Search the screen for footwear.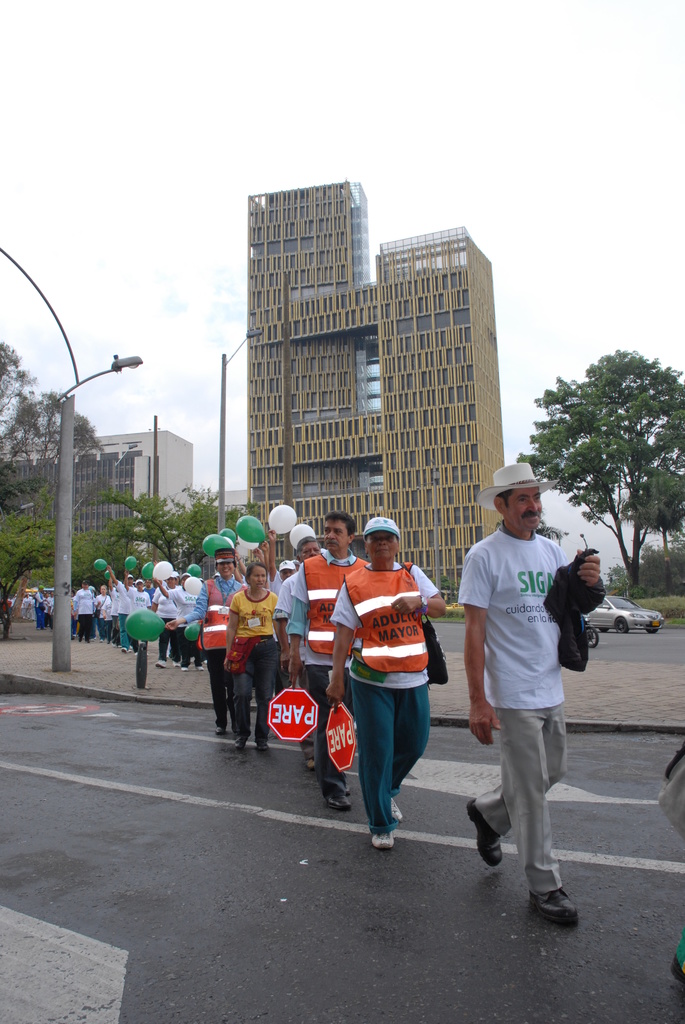
Found at locate(304, 756, 315, 770).
